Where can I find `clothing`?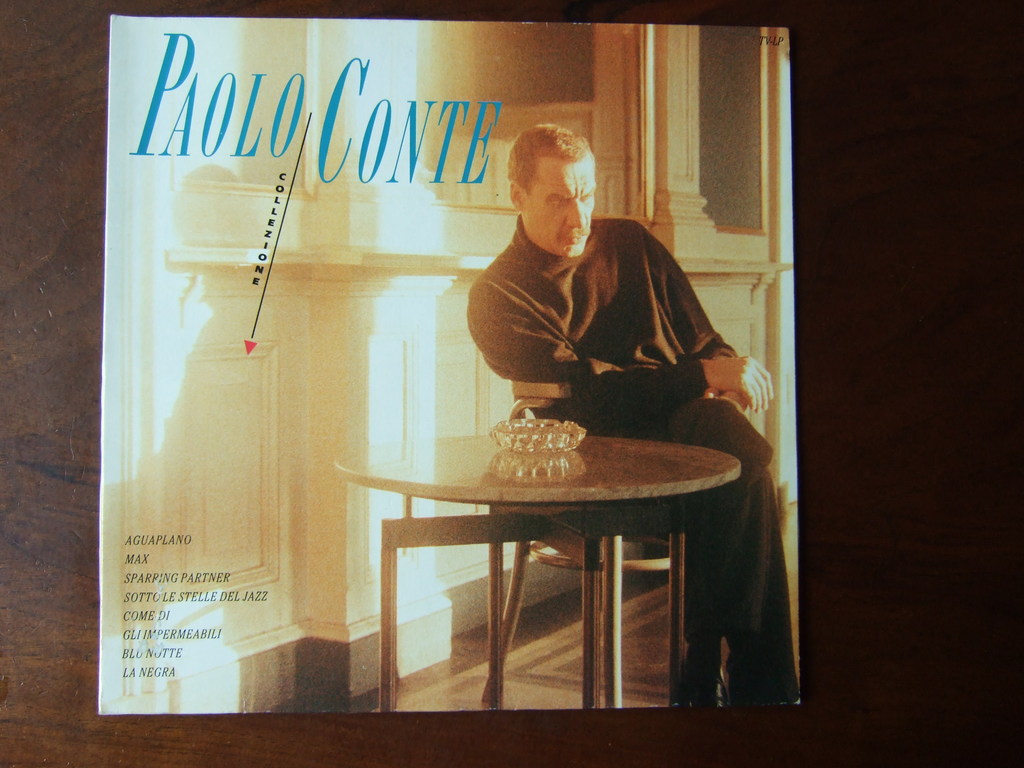
You can find it at 460:205:799:710.
